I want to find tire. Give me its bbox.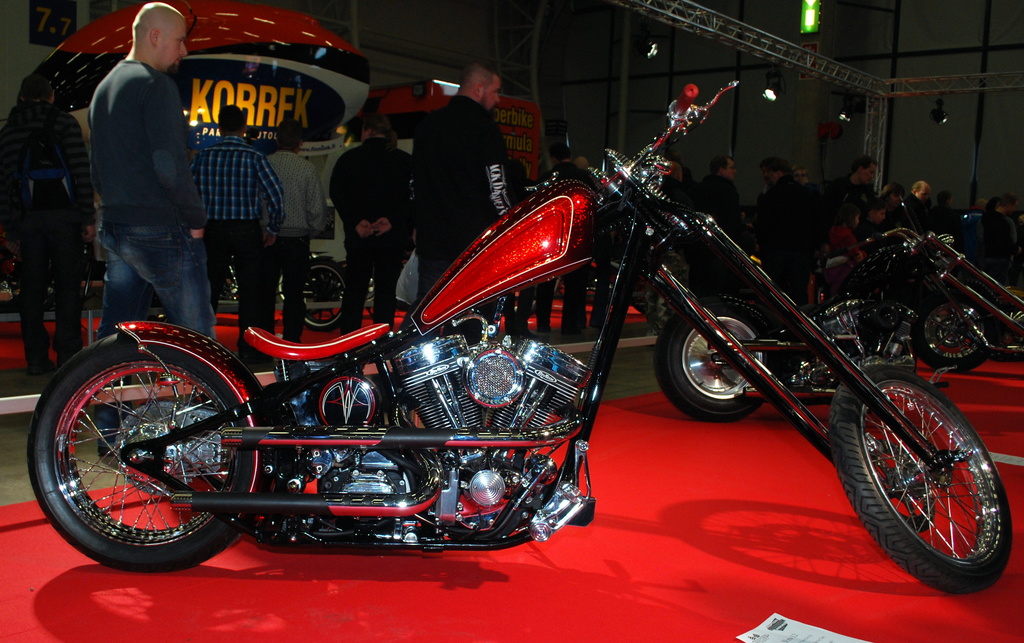
bbox=(653, 296, 780, 420).
